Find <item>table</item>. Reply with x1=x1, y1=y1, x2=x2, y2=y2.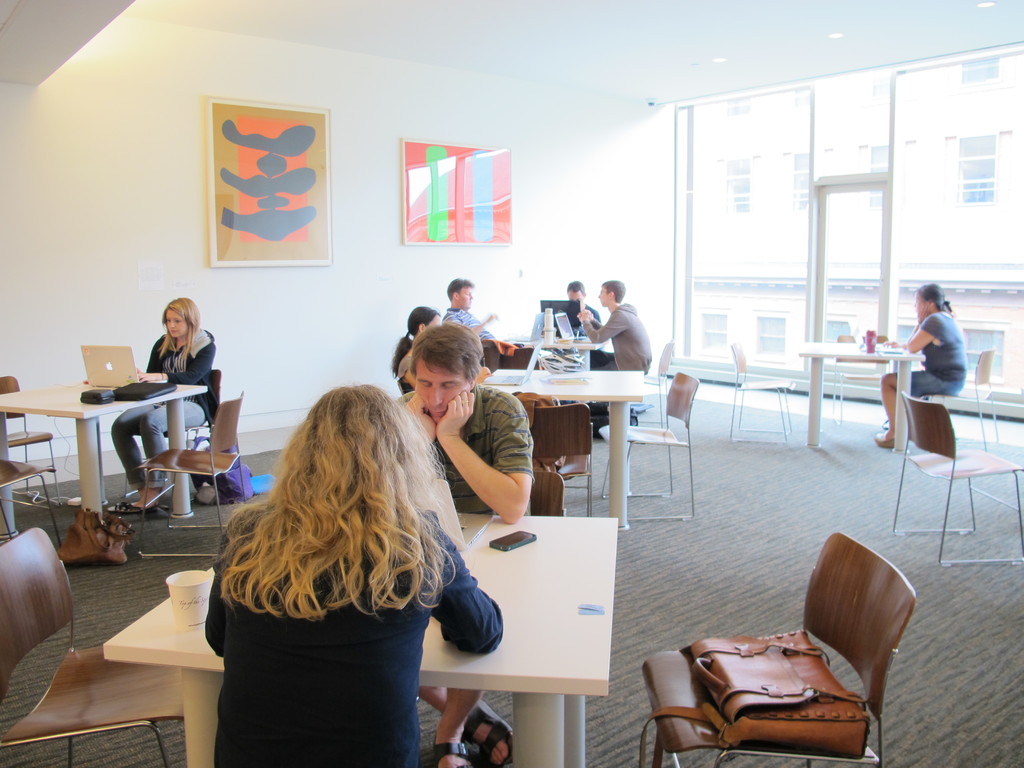
x1=102, y1=513, x2=614, y2=767.
